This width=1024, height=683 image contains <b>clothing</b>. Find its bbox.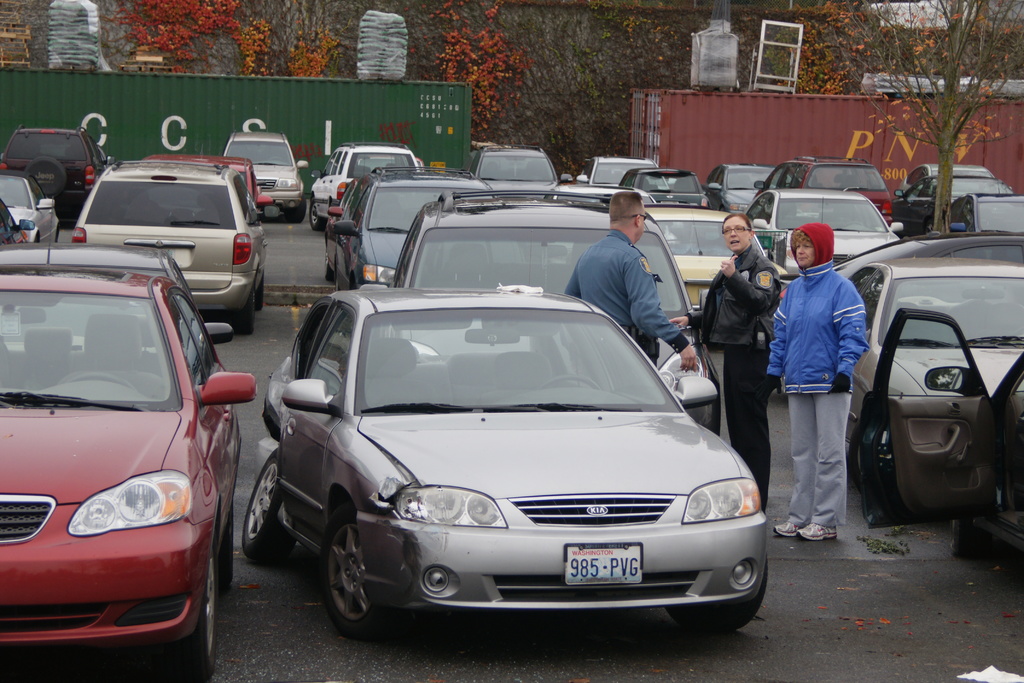
571 197 701 349.
